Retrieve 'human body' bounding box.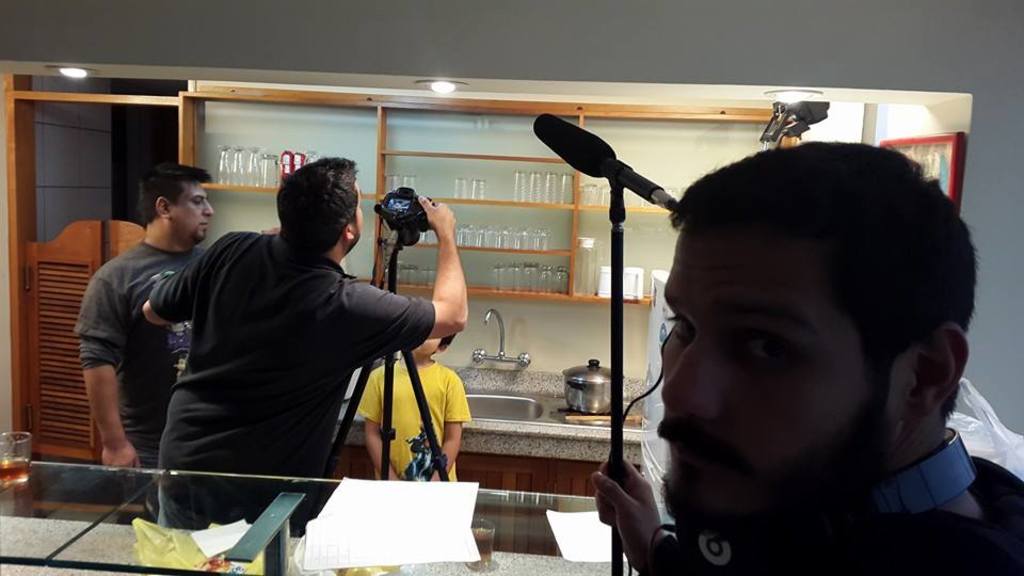
Bounding box: [364,329,467,499].
